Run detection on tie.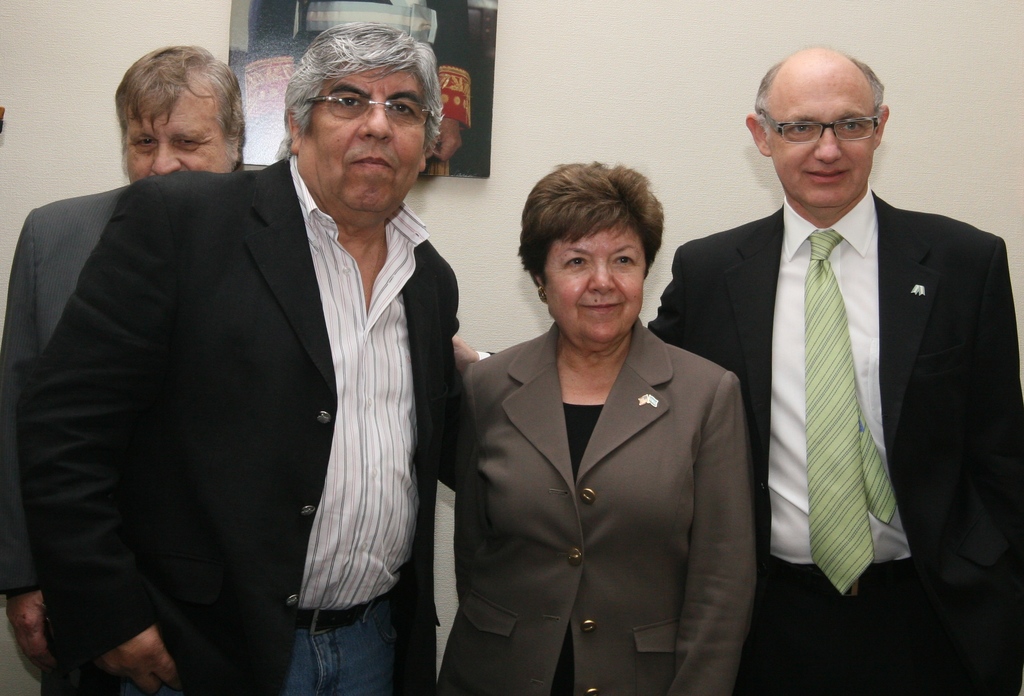
Result: box(803, 229, 900, 597).
